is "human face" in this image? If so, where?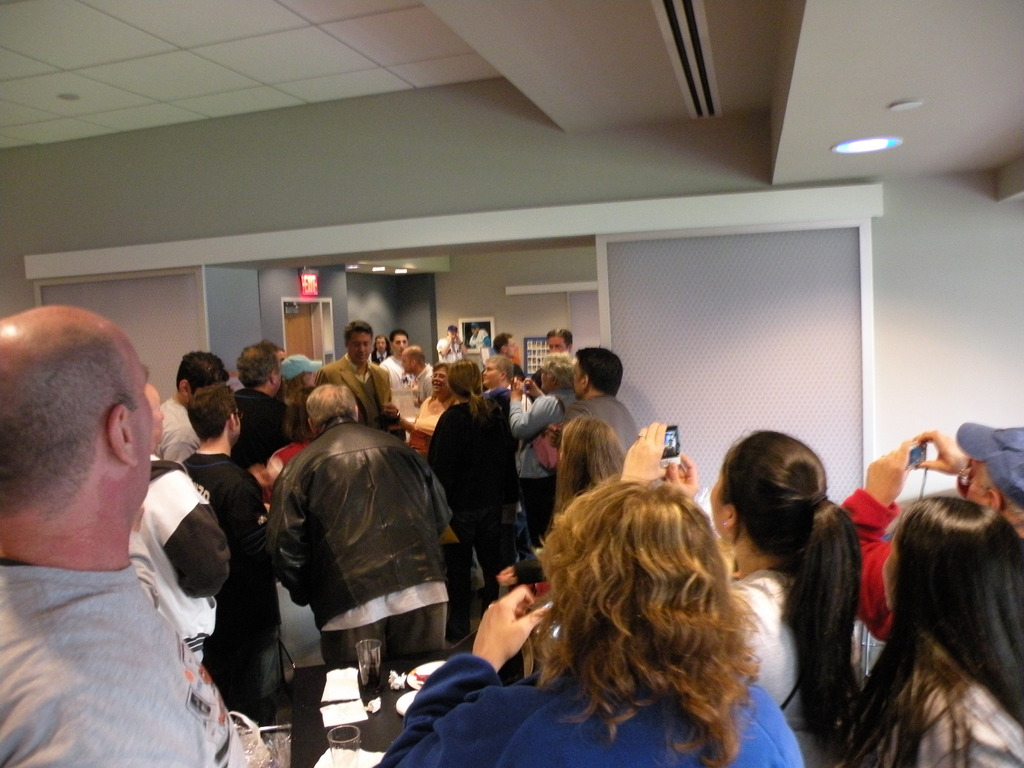
Yes, at 431 364 451 394.
